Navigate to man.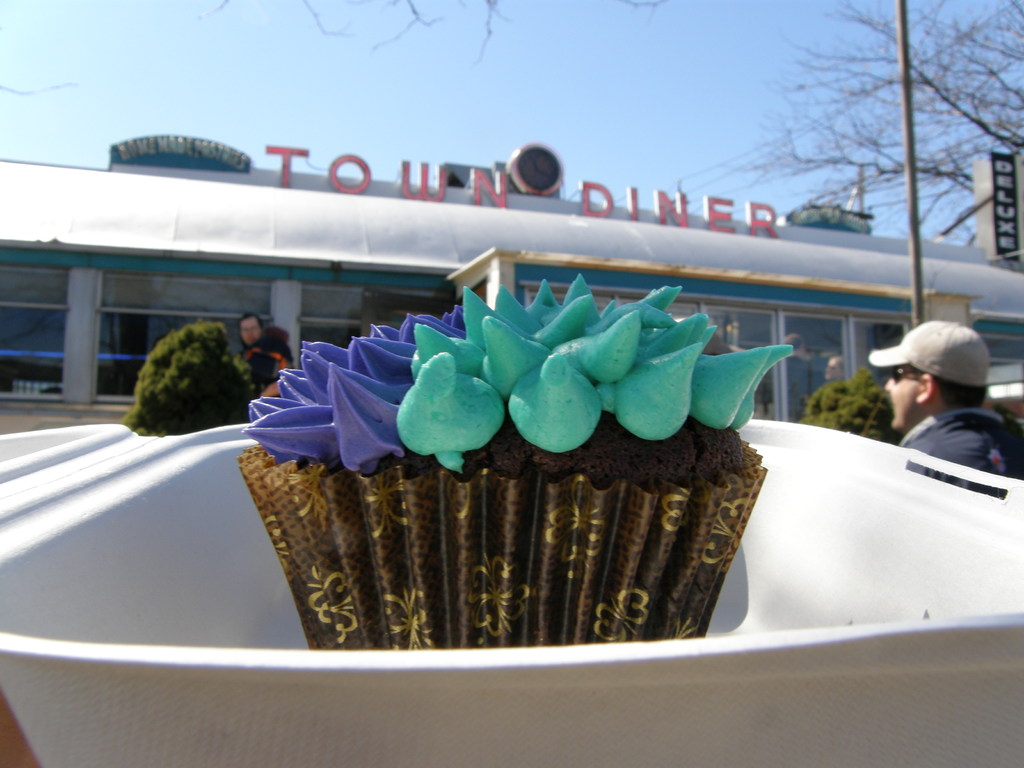
Navigation target: <region>236, 310, 294, 402</region>.
